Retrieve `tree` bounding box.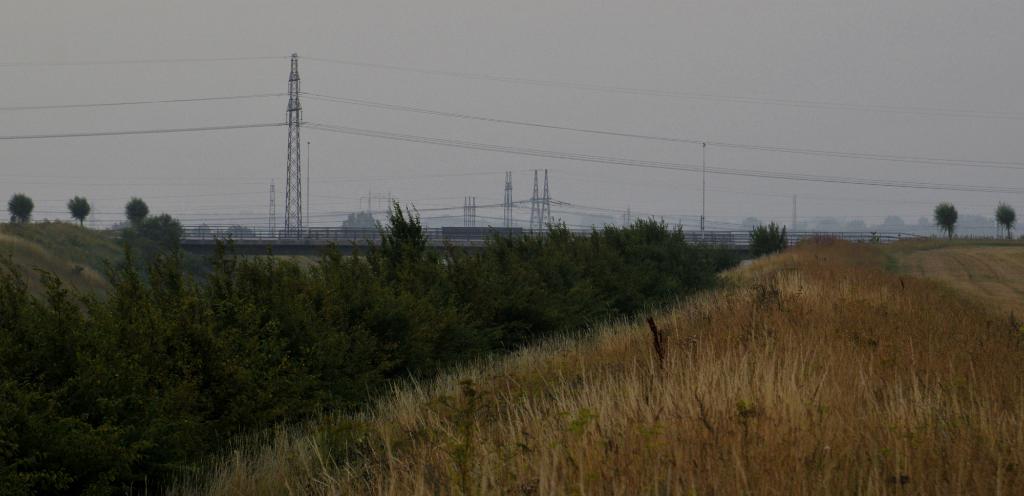
Bounding box: (left=930, top=202, right=960, bottom=234).
